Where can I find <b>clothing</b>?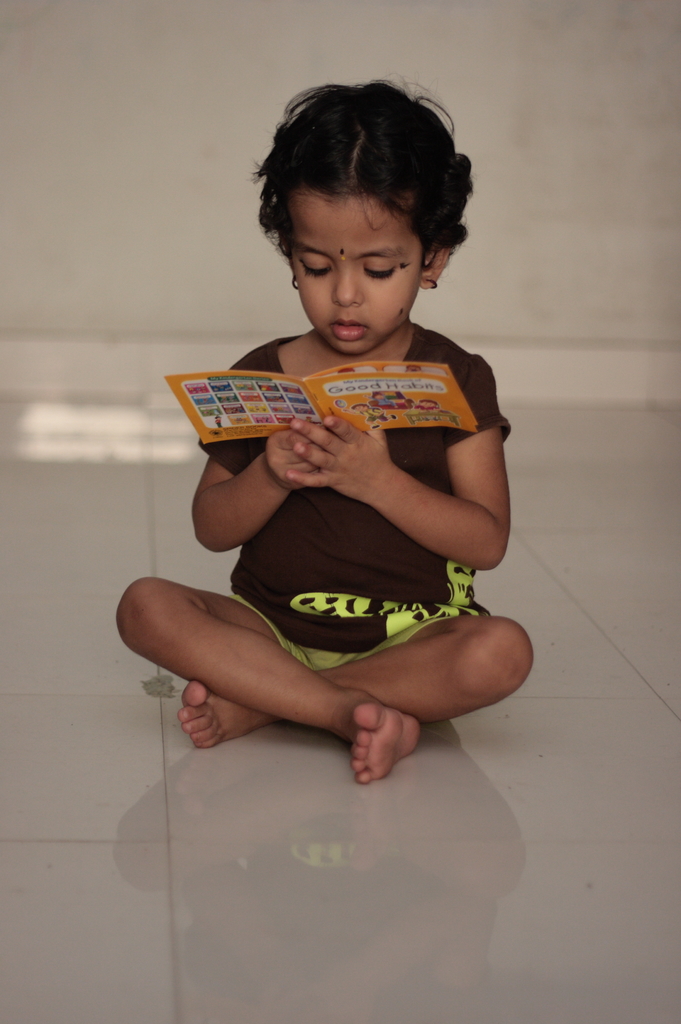
You can find it at x1=192 y1=322 x2=510 y2=677.
